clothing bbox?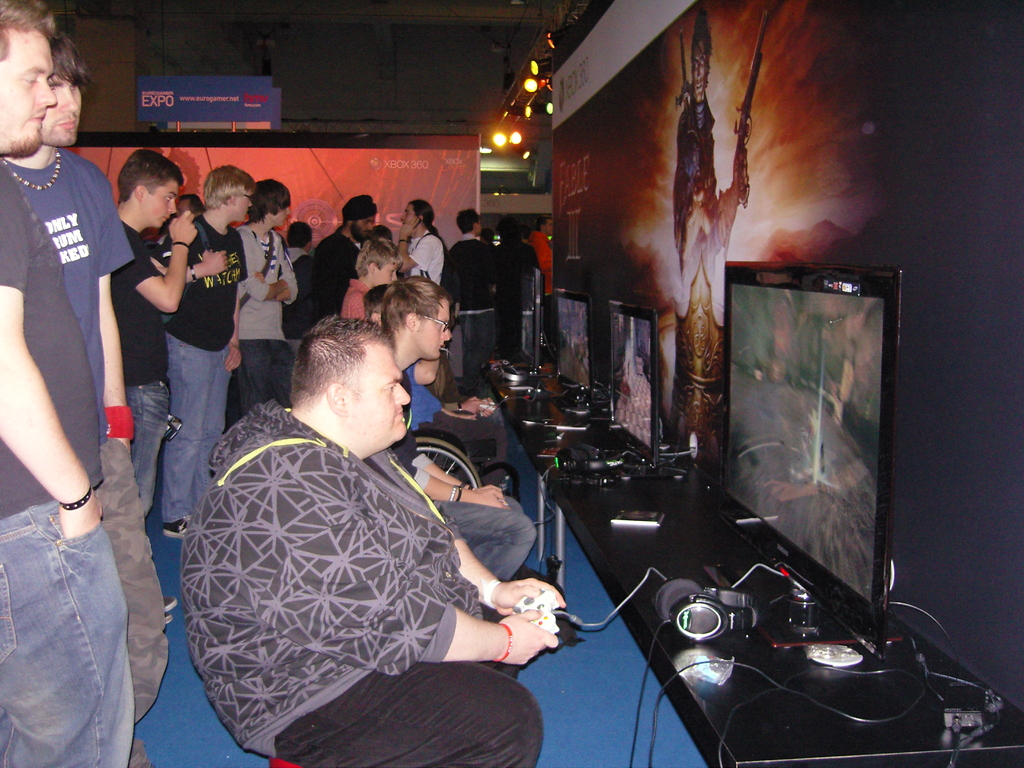
box=[183, 395, 534, 765]
